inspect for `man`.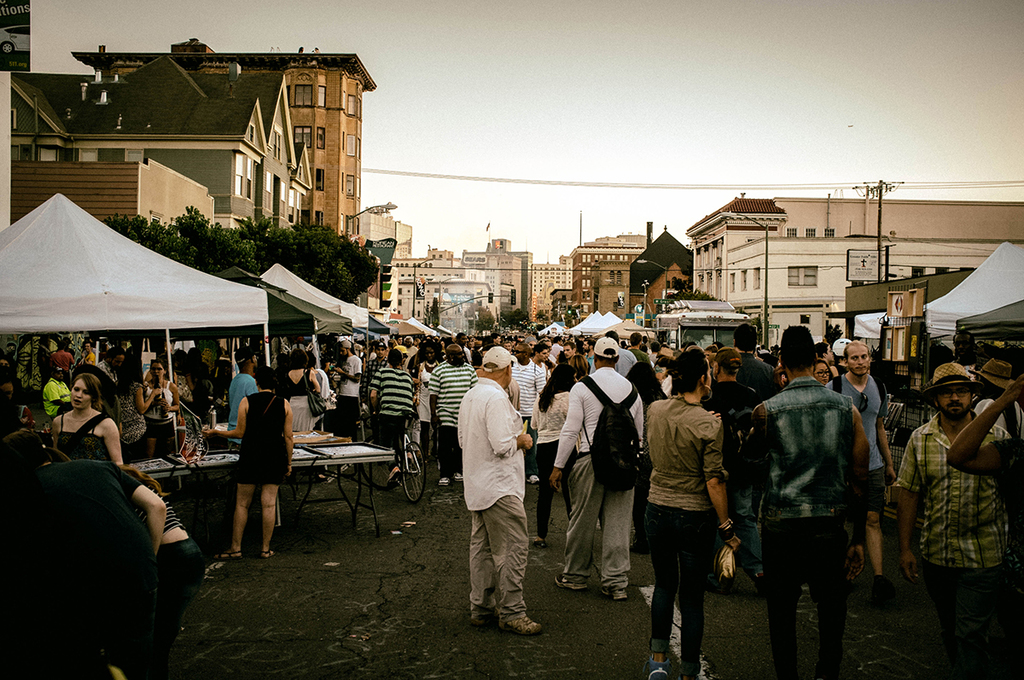
Inspection: rect(489, 330, 501, 344).
